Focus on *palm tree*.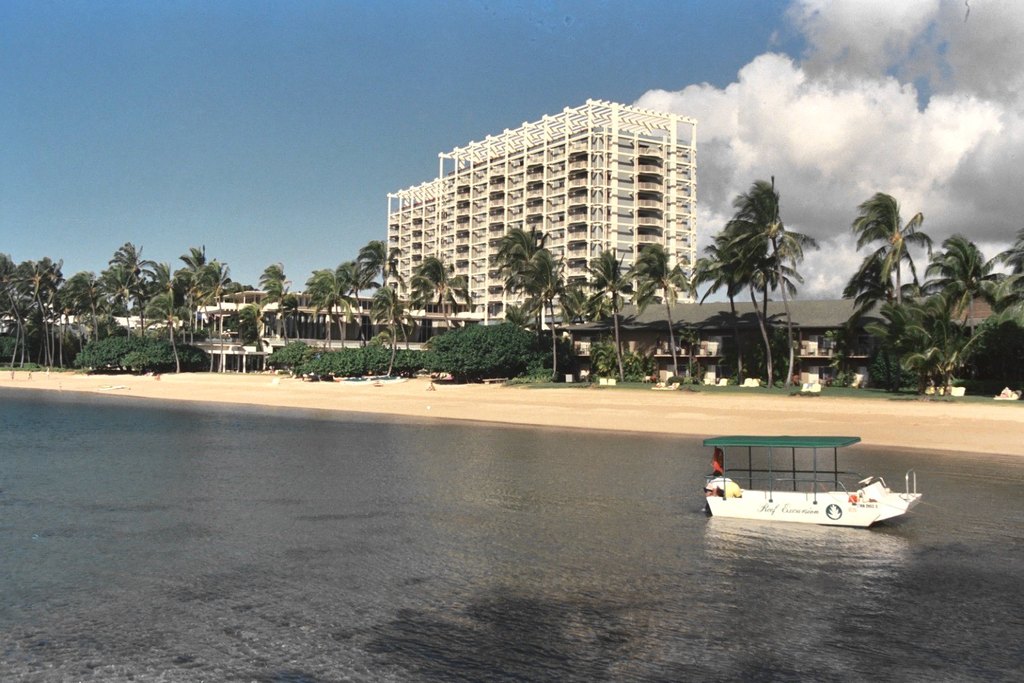
Focused at left=503, top=242, right=560, bottom=343.
